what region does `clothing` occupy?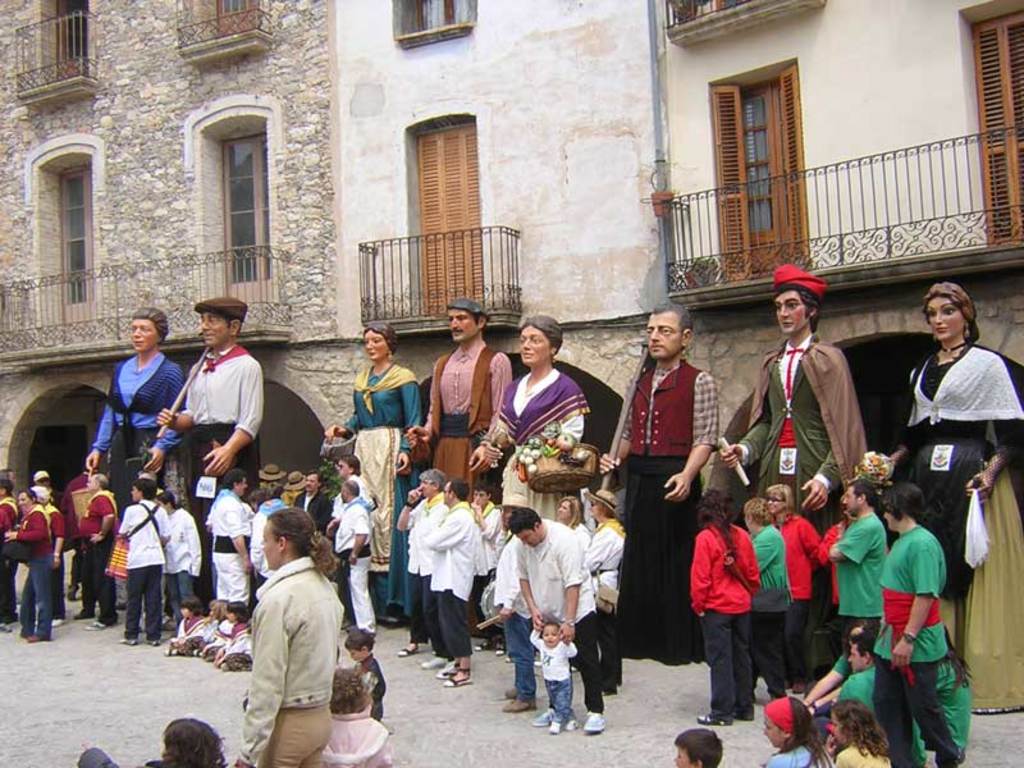
(261,709,334,765).
